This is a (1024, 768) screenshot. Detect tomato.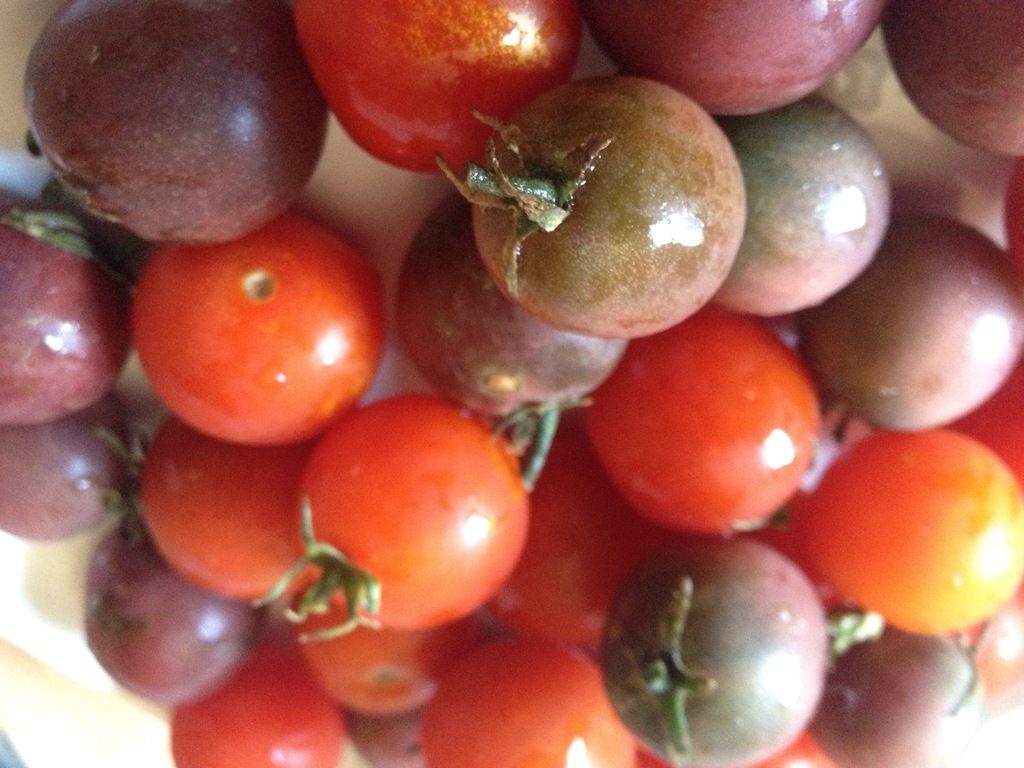
pyautogui.locateOnScreen(577, 301, 824, 538).
